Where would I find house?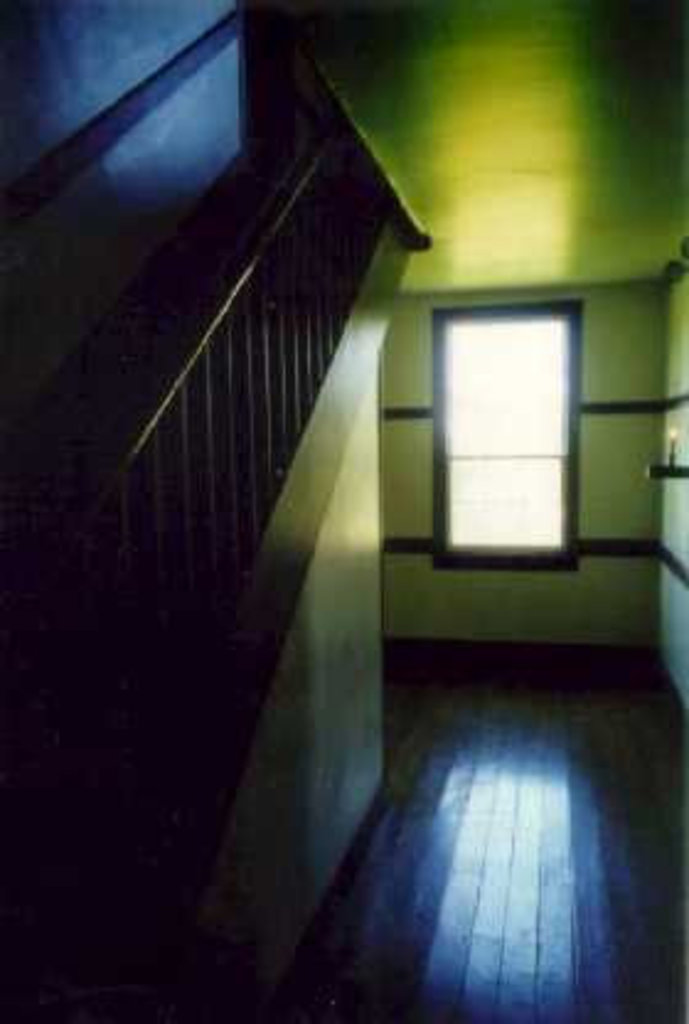
At 89,42,687,1023.
